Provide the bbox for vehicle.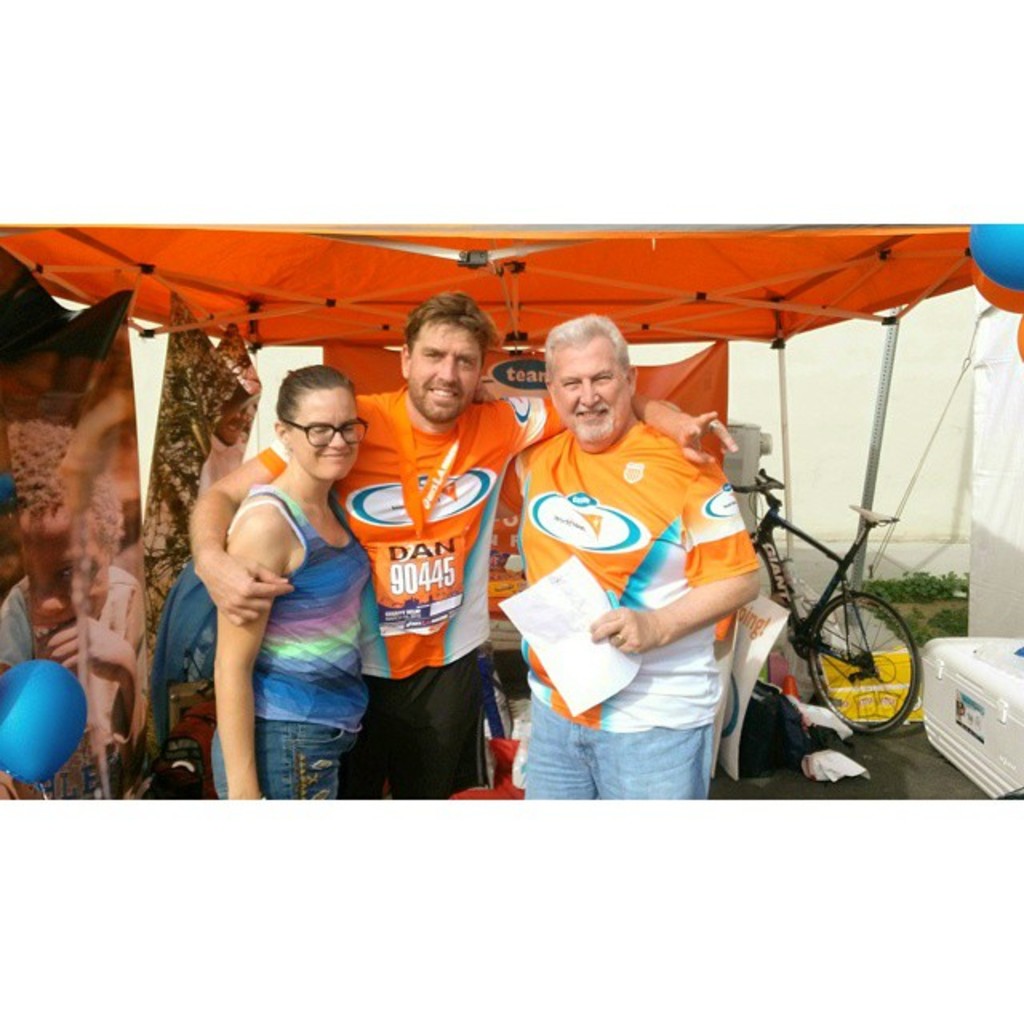
x1=728 y1=466 x2=922 y2=736.
